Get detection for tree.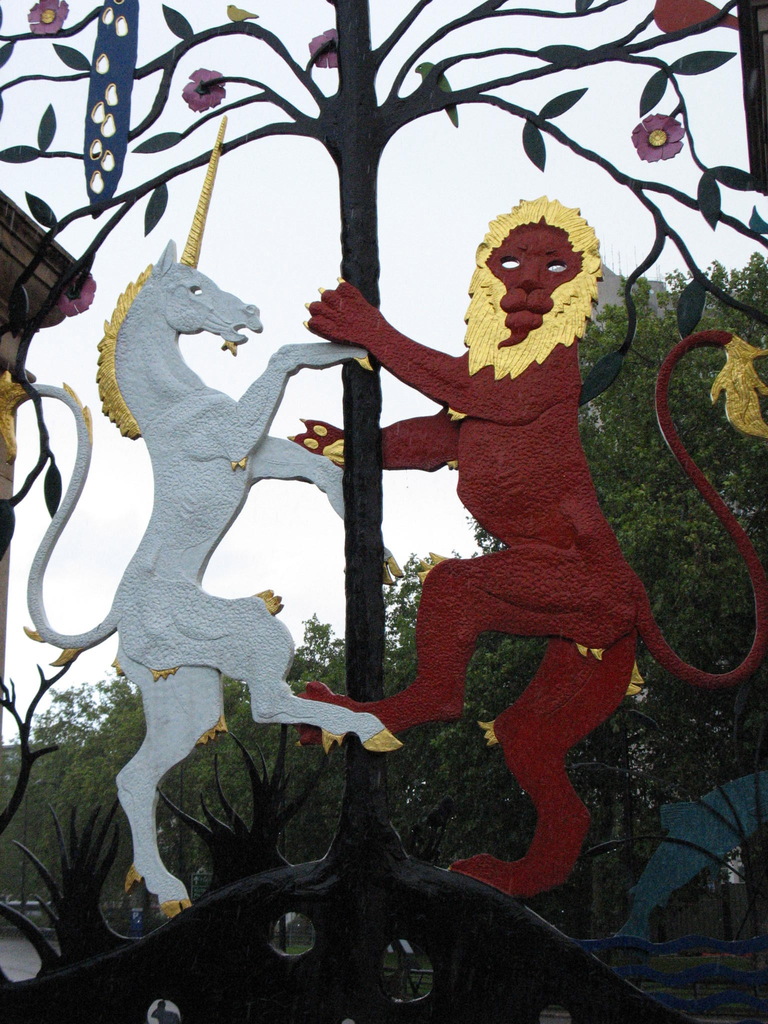
Detection: rect(332, 575, 628, 867).
